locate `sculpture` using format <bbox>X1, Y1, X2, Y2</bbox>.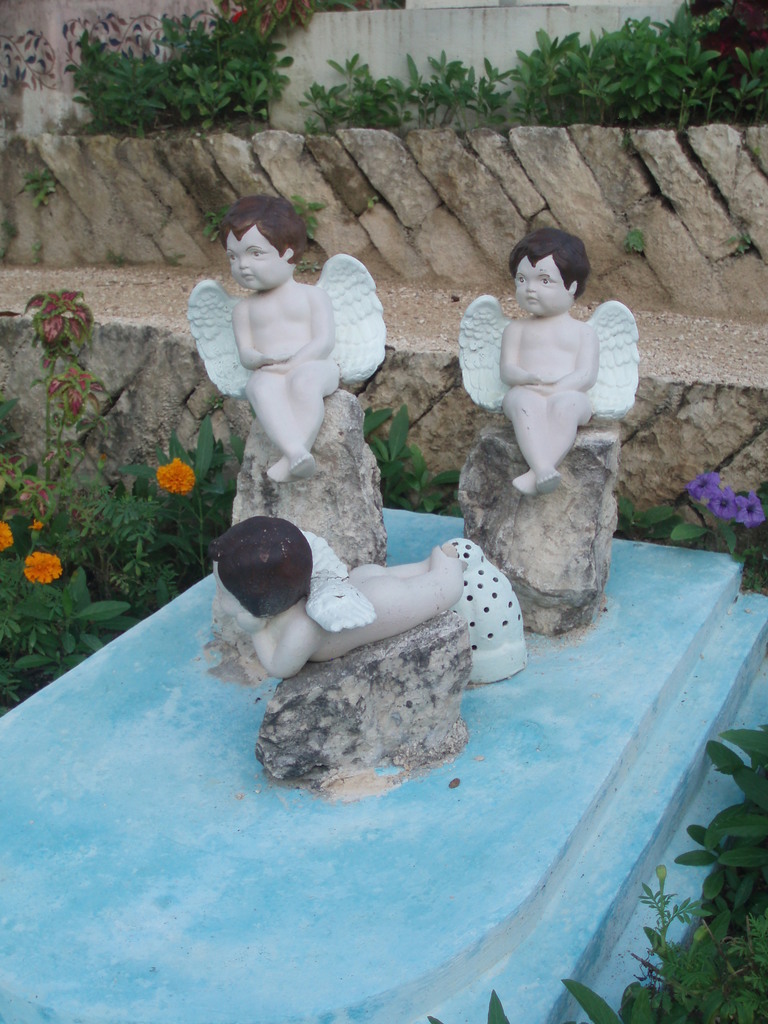
<bbox>215, 515, 463, 675</bbox>.
